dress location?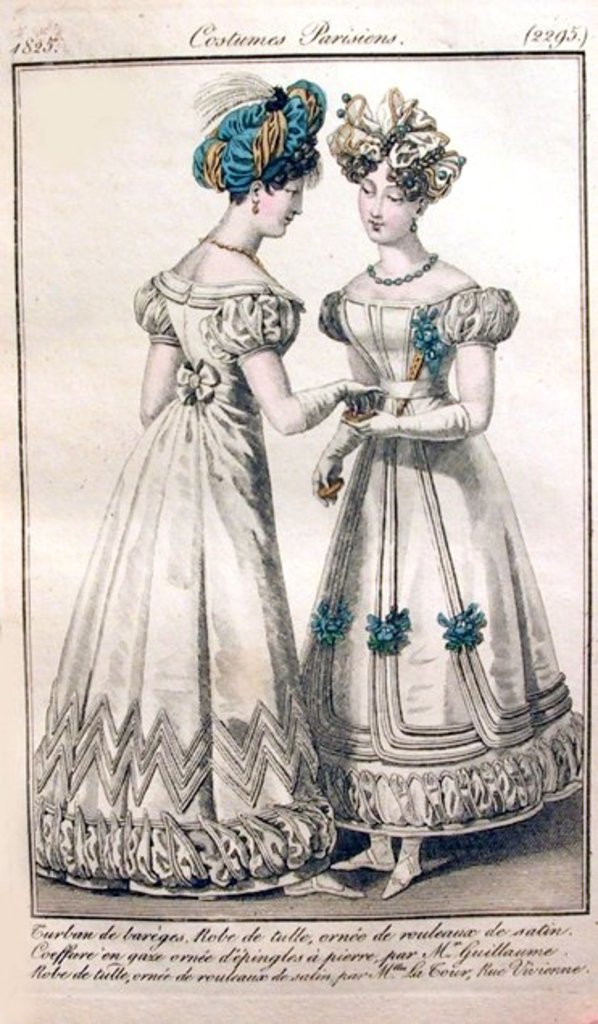
l=34, t=264, r=335, b=901
